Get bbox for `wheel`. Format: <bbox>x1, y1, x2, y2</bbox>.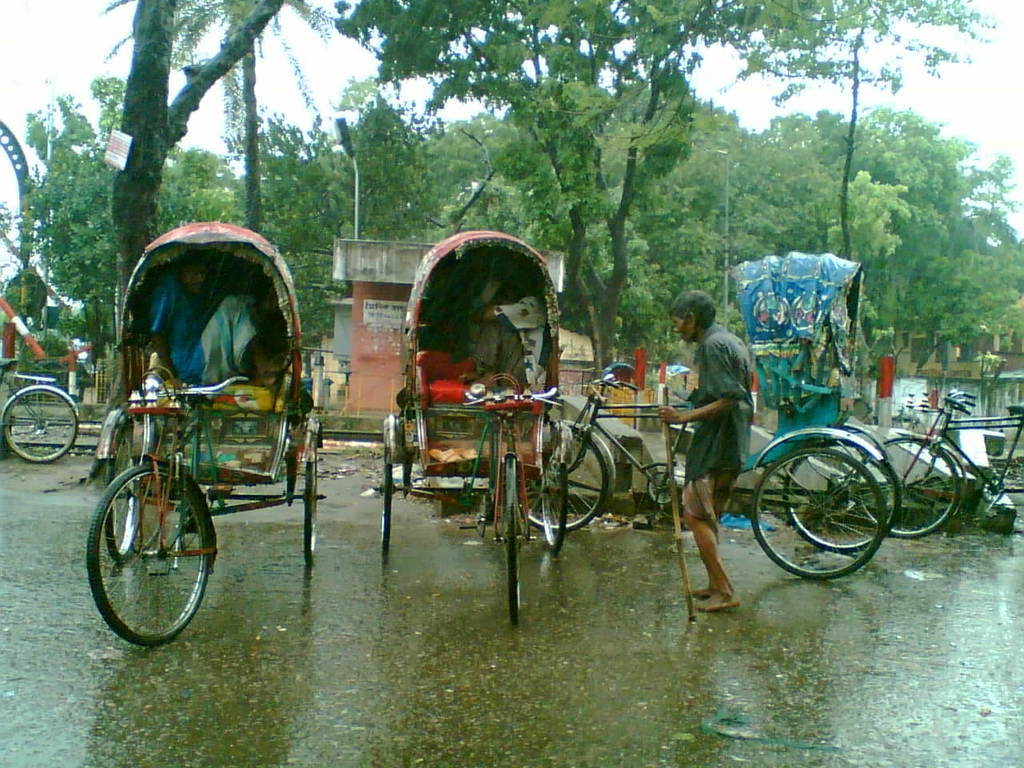
<bbox>106, 423, 138, 562</bbox>.
